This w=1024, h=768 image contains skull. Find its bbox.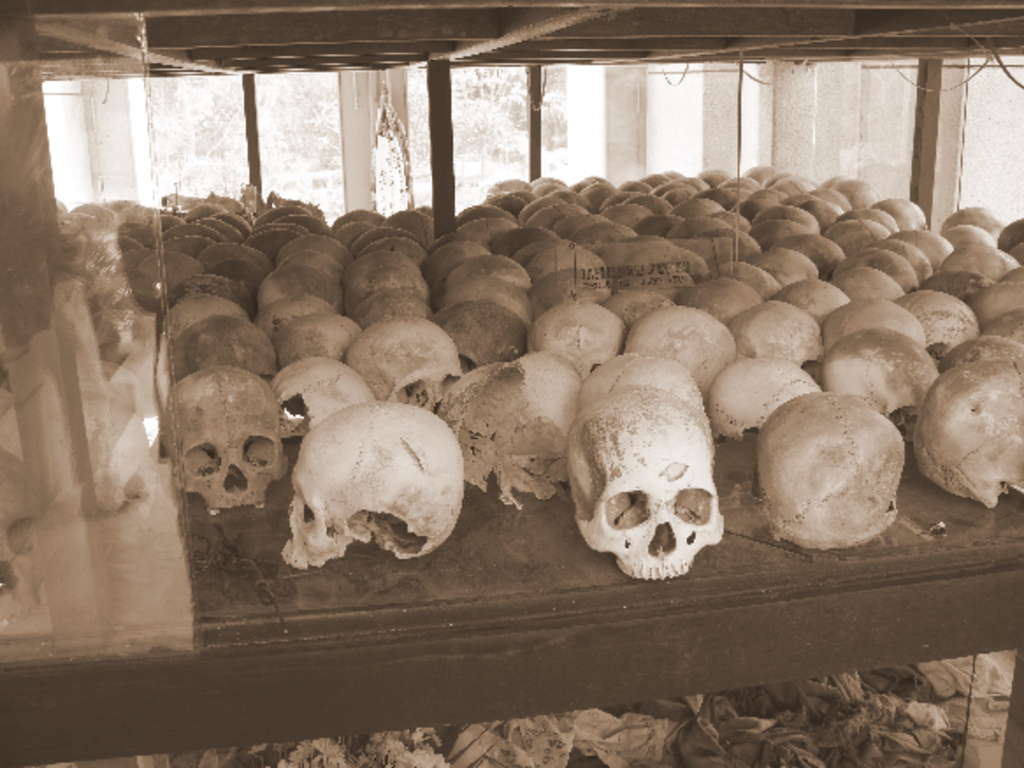
938:243:1022:293.
